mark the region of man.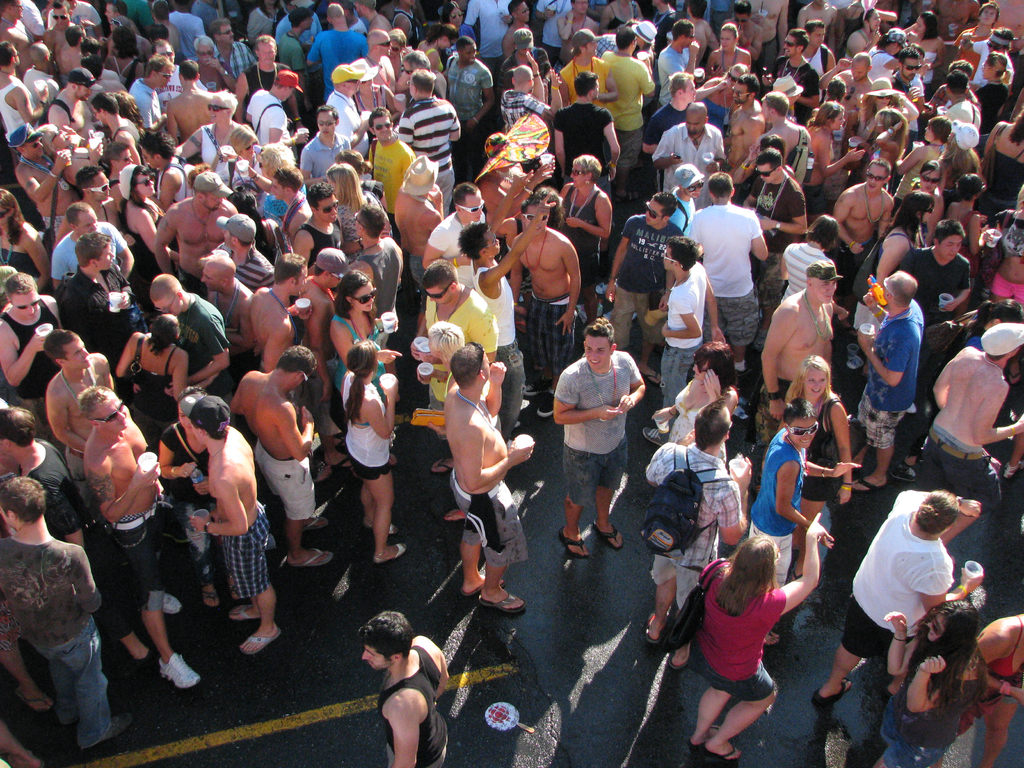
Region: [left=245, top=254, right=304, bottom=376].
